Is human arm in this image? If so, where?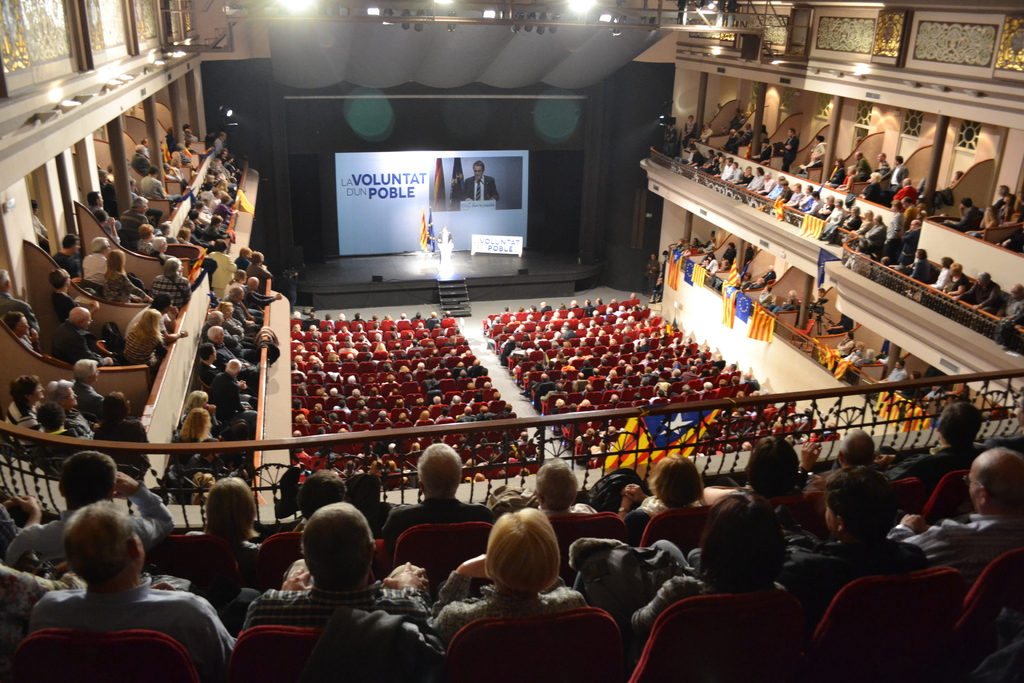
Yes, at locate(812, 143, 826, 160).
